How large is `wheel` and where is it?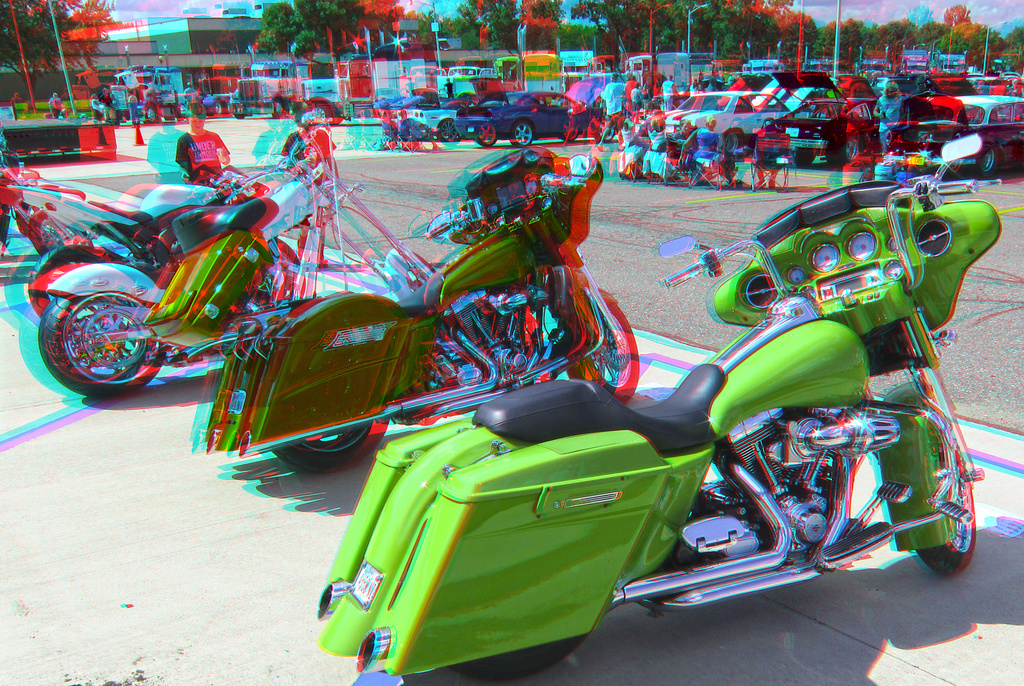
Bounding box: region(28, 248, 99, 324).
